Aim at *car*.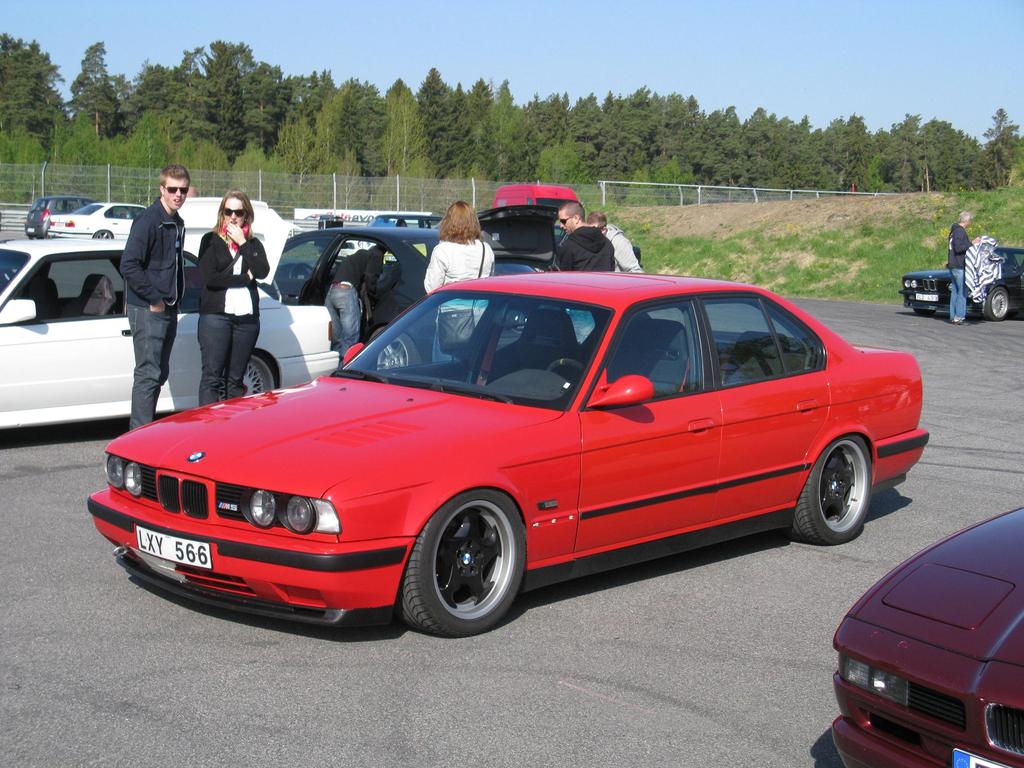
Aimed at [left=901, top=243, right=1023, bottom=324].
